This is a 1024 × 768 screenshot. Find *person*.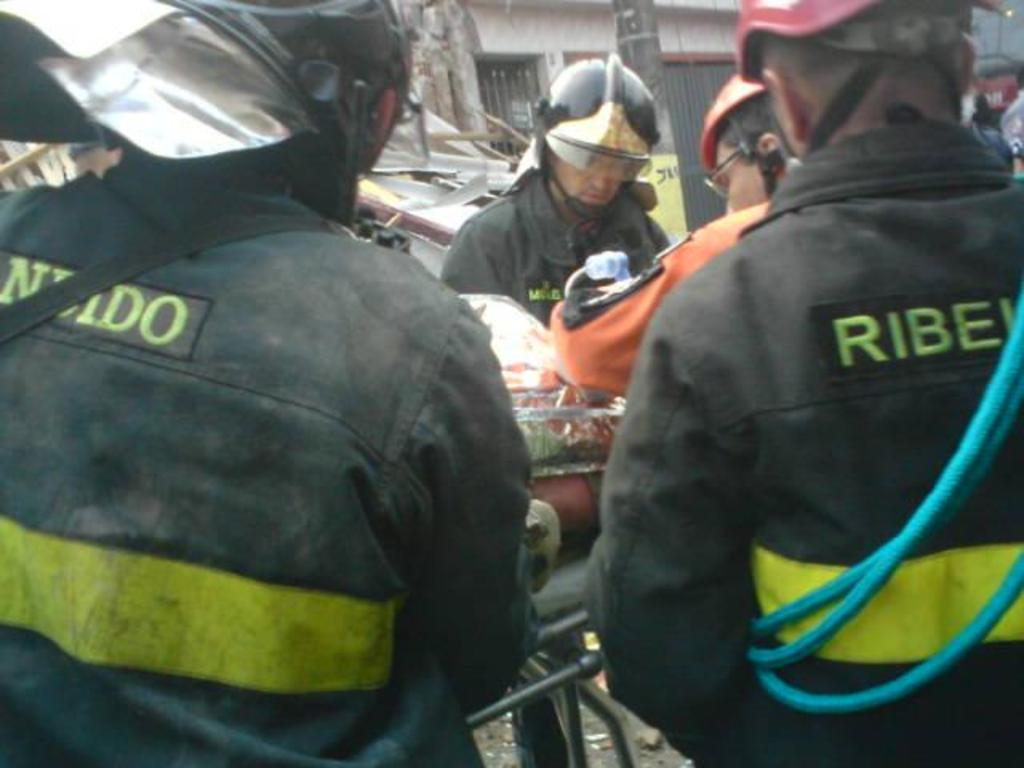
Bounding box: (438,51,680,312).
